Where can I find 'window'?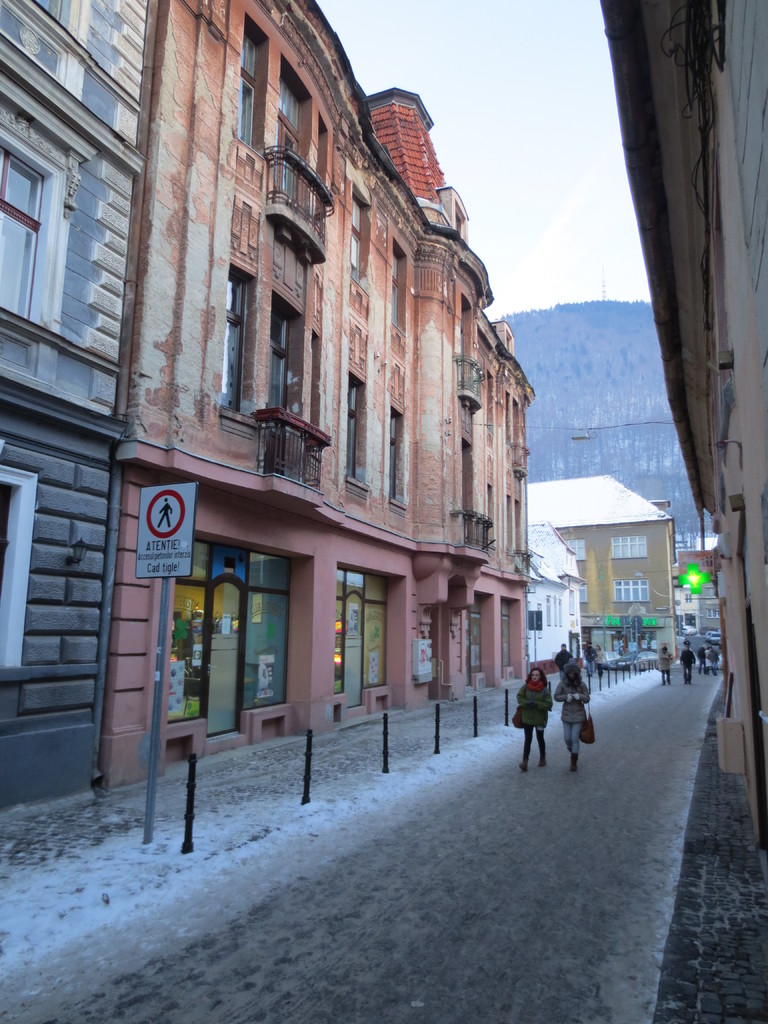
You can find it at {"x1": 611, "y1": 536, "x2": 648, "y2": 561}.
